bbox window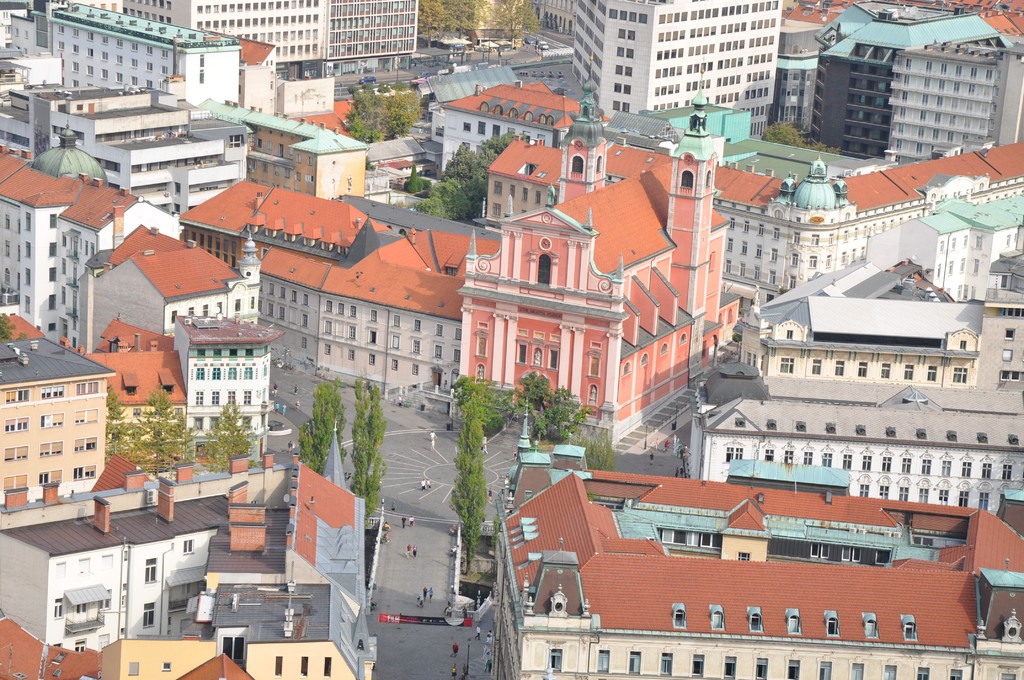
900/455/911/476
